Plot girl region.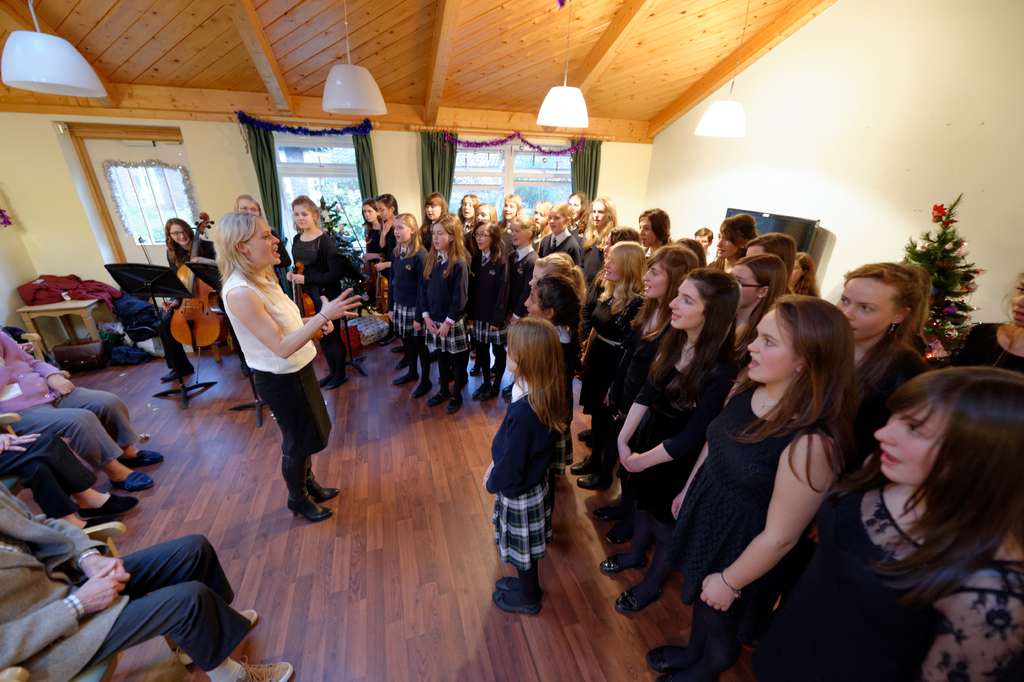
Plotted at pyautogui.locateOnScreen(468, 219, 516, 401).
